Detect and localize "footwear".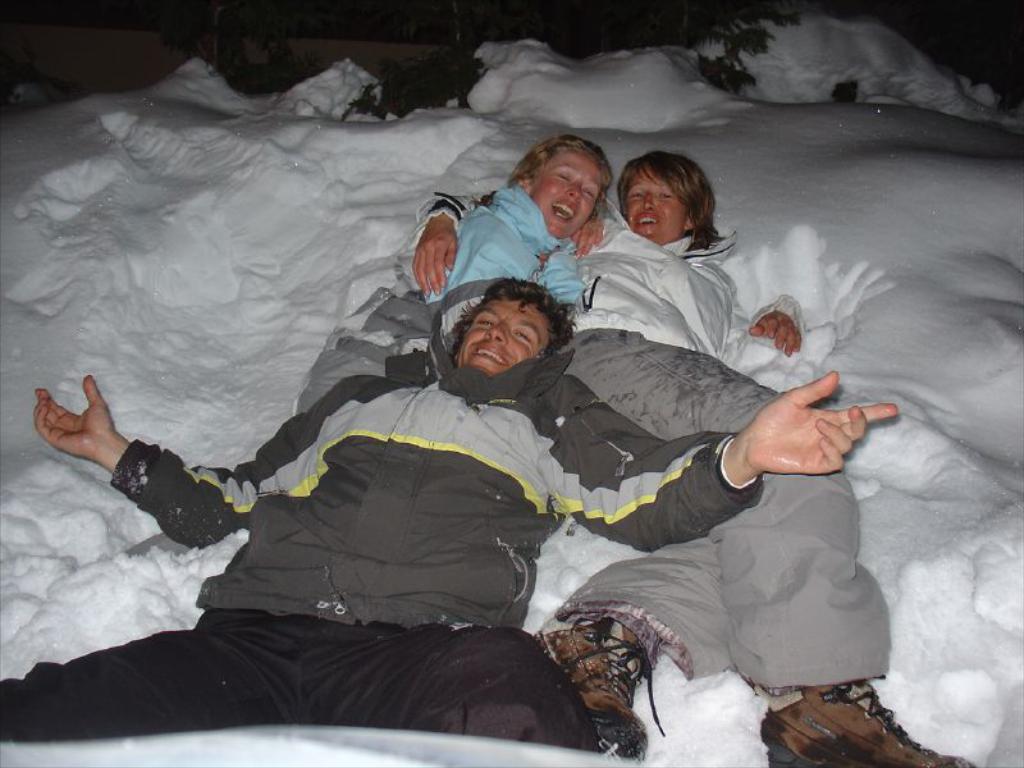
Localized at (535,611,667,759).
